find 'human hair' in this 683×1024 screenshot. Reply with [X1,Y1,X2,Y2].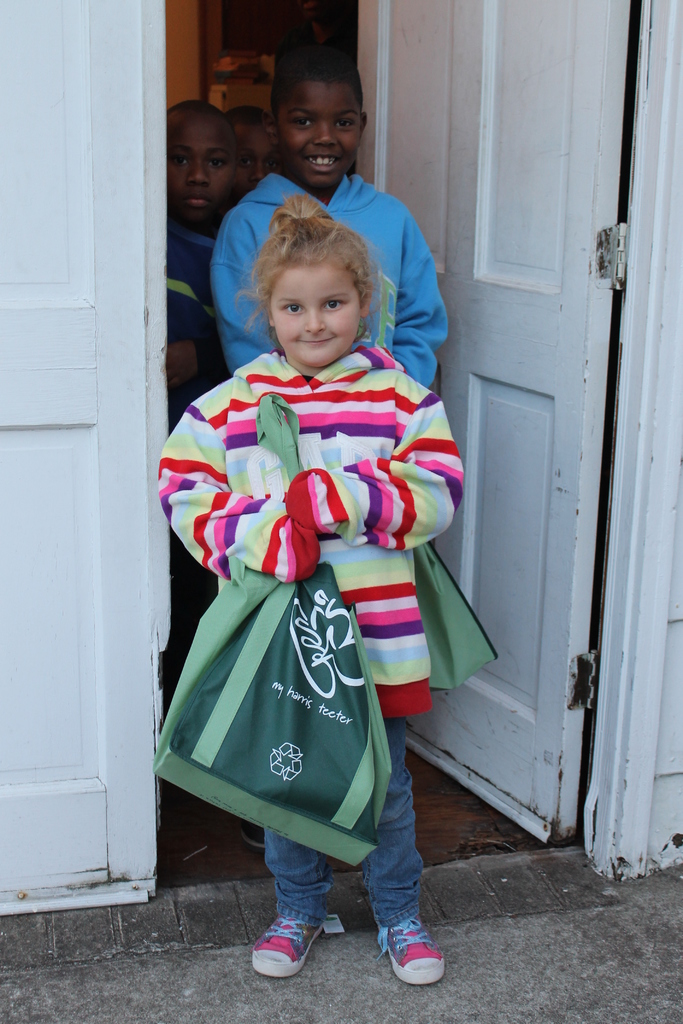
[222,106,283,136].
